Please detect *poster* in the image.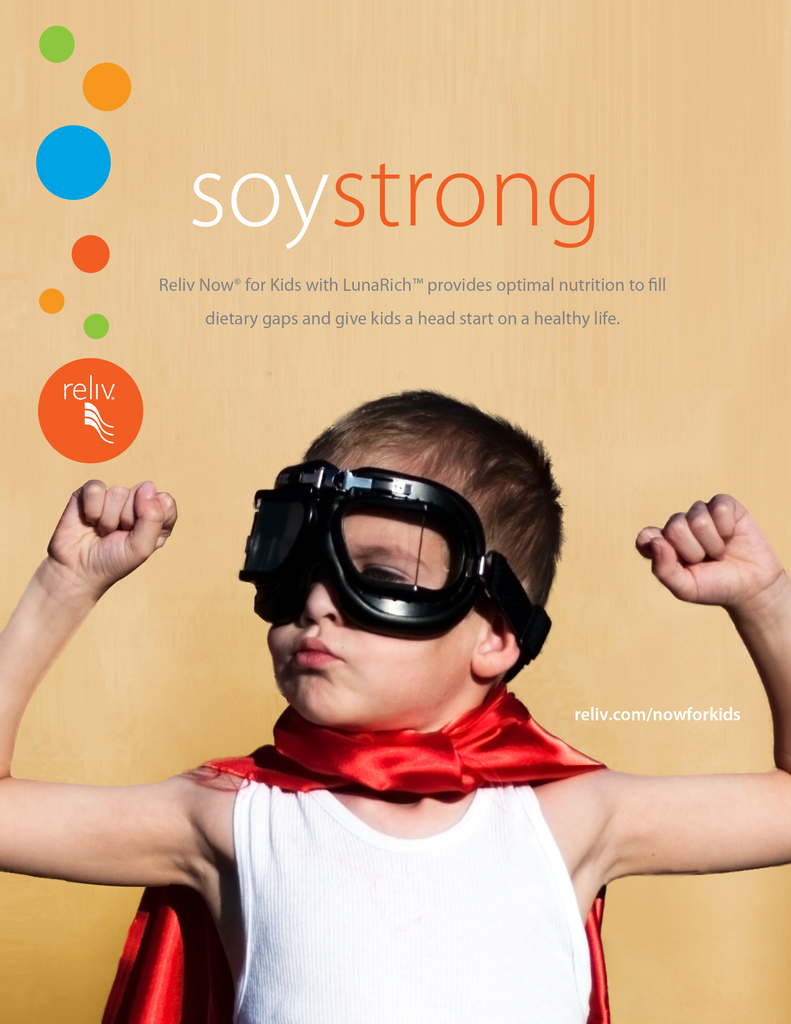
<bbox>0, 0, 790, 1023</bbox>.
